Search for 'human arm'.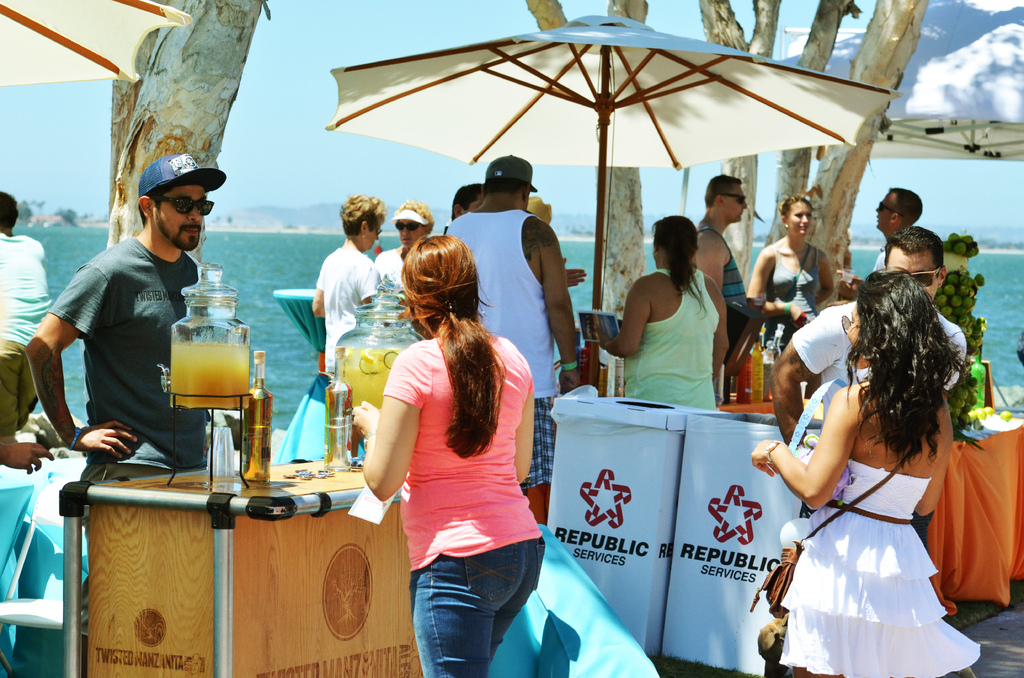
Found at {"x1": 926, "y1": 391, "x2": 947, "y2": 522}.
